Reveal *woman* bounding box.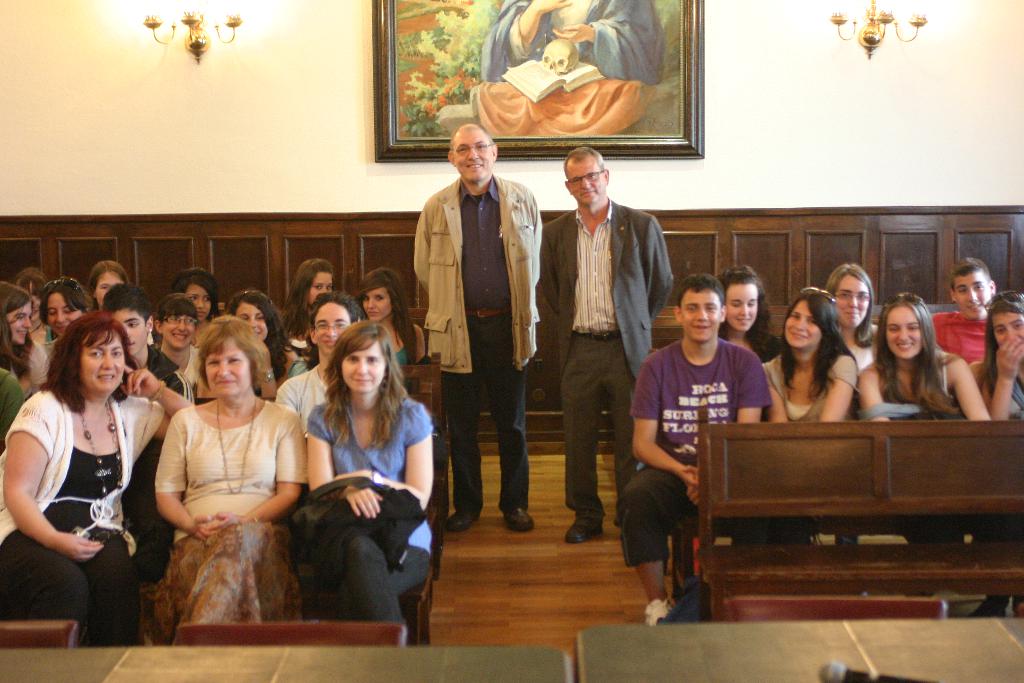
Revealed: rect(714, 262, 782, 368).
